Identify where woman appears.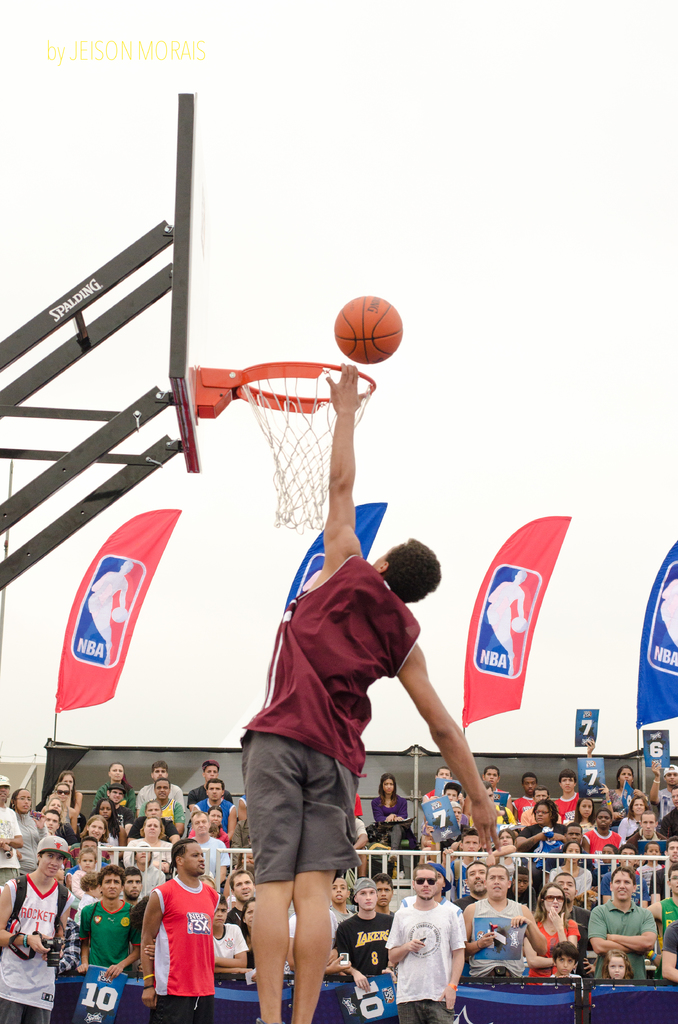
Appears at rect(12, 790, 48, 874).
